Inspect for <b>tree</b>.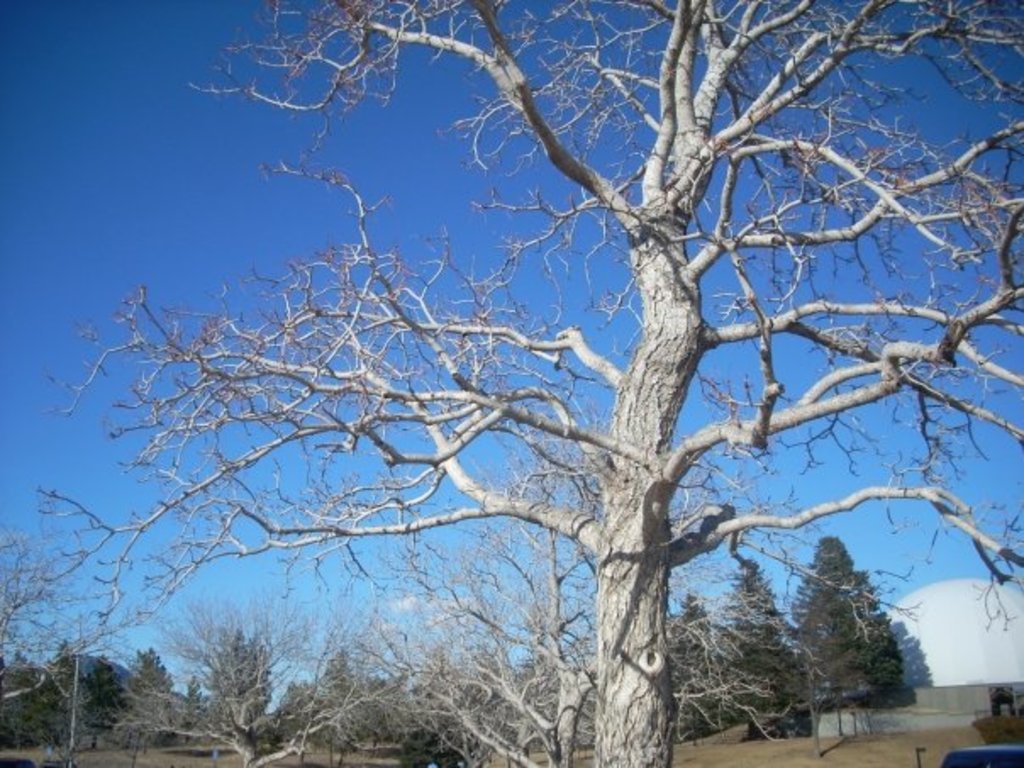
Inspection: bbox(203, 636, 281, 719).
